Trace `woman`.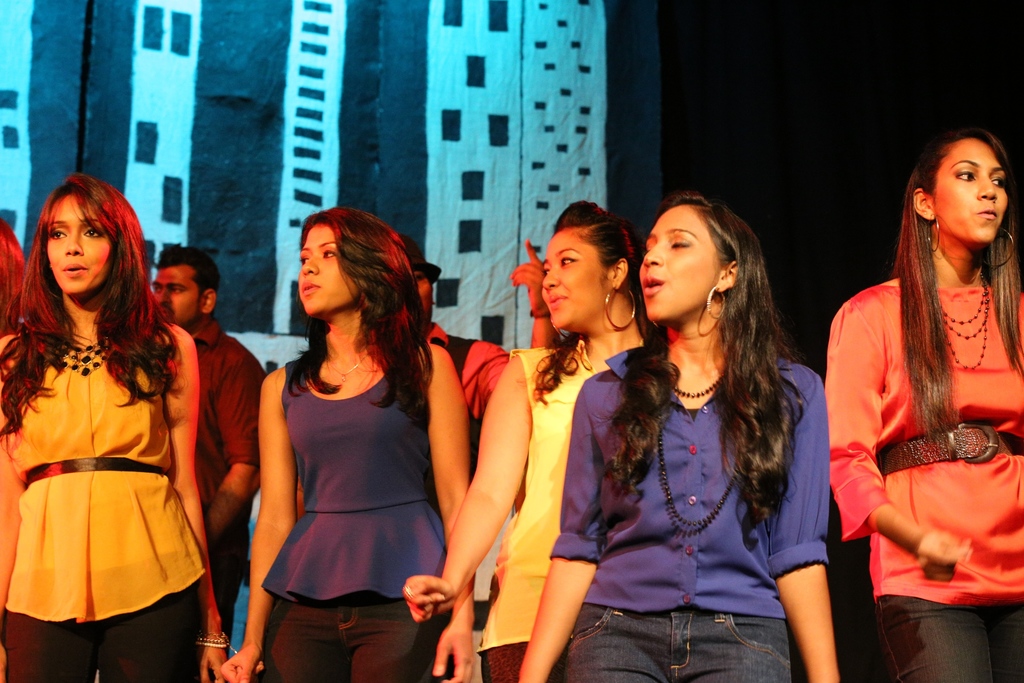
Traced to Rect(399, 197, 663, 680).
